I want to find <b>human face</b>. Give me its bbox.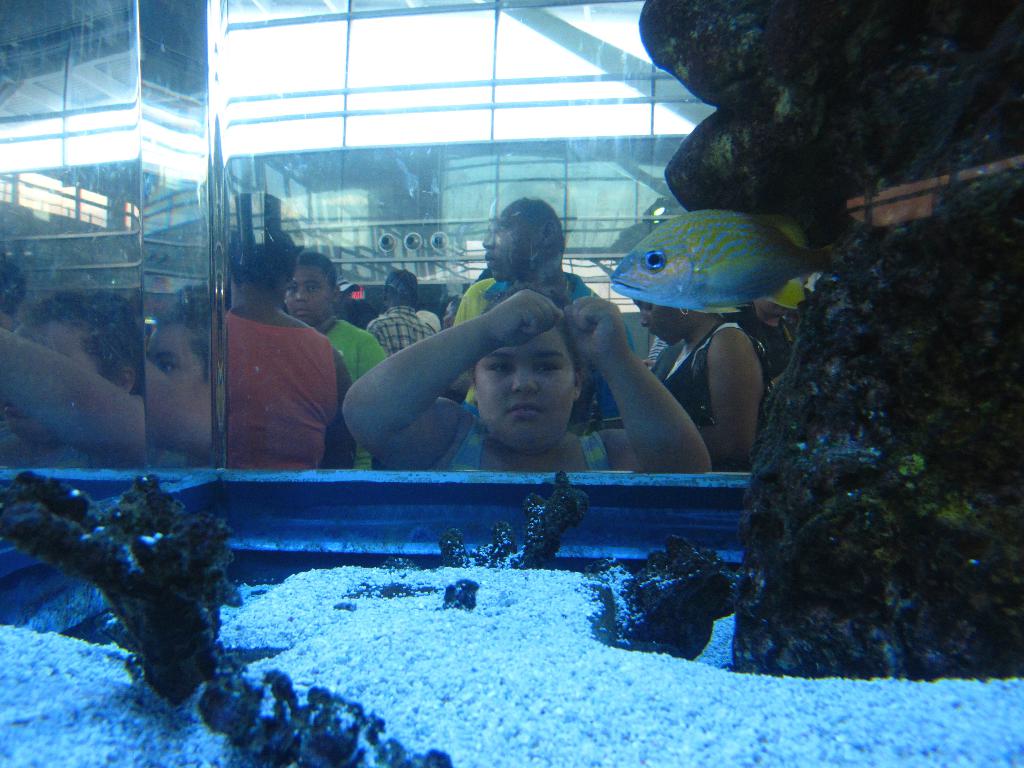
bbox(752, 271, 810, 317).
